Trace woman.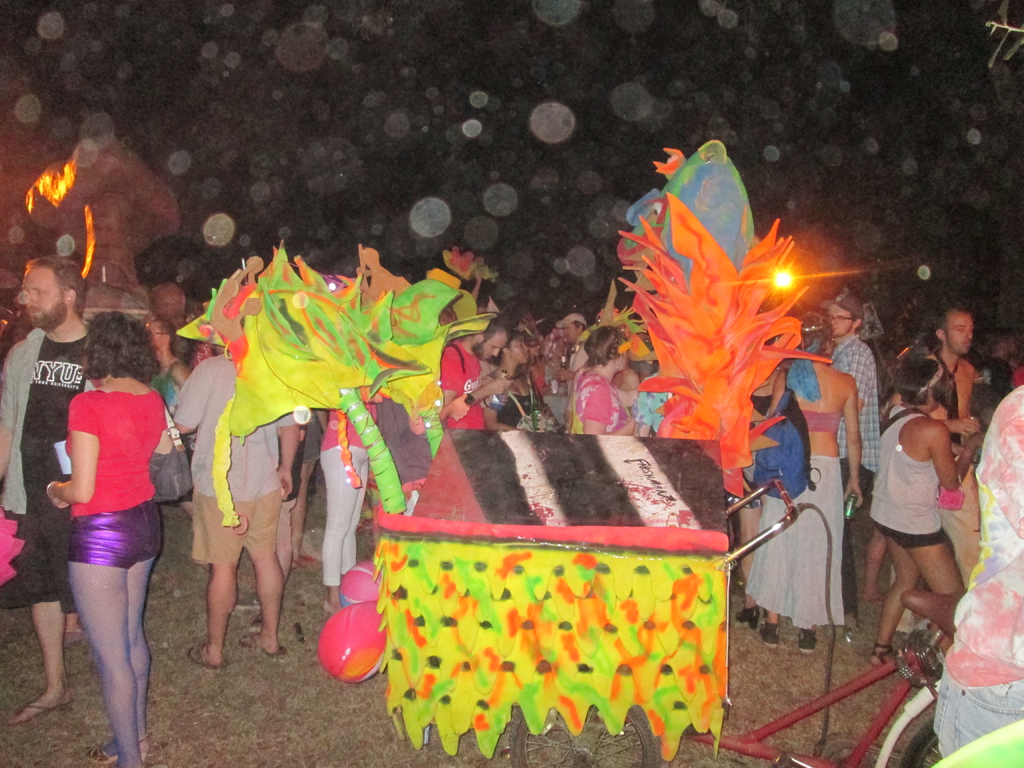
Traced to region(46, 308, 172, 767).
